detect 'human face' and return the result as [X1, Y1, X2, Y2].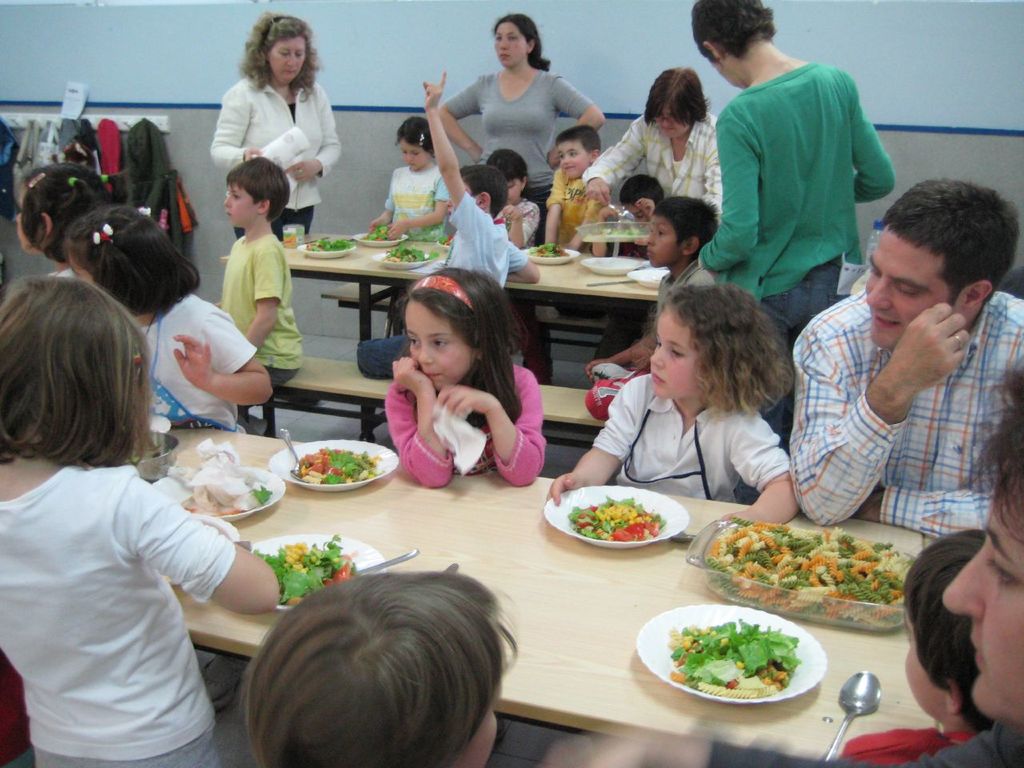
[398, 138, 430, 170].
